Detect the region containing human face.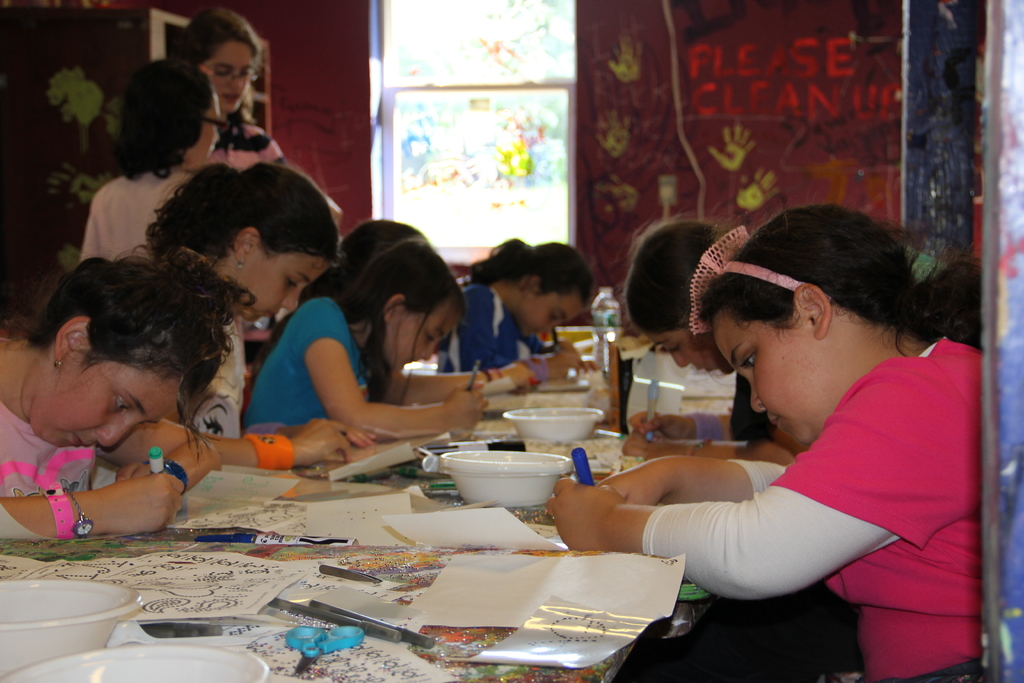
(left=708, top=322, right=836, bottom=444).
